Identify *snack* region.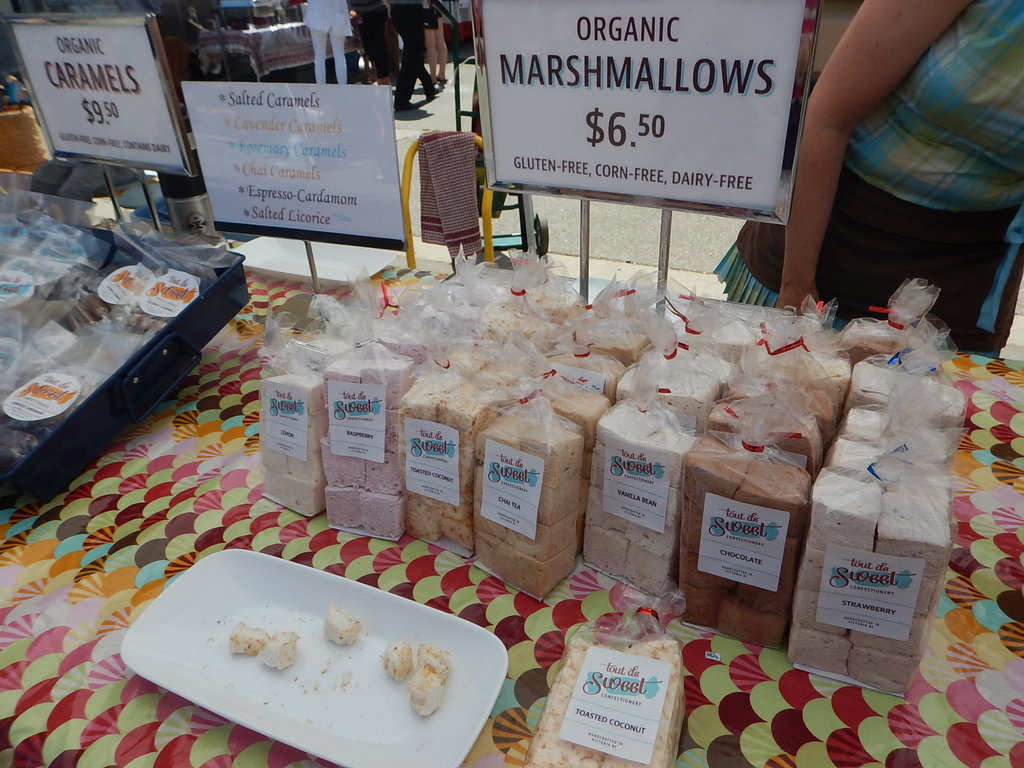
Region: [left=419, top=645, right=447, bottom=680].
